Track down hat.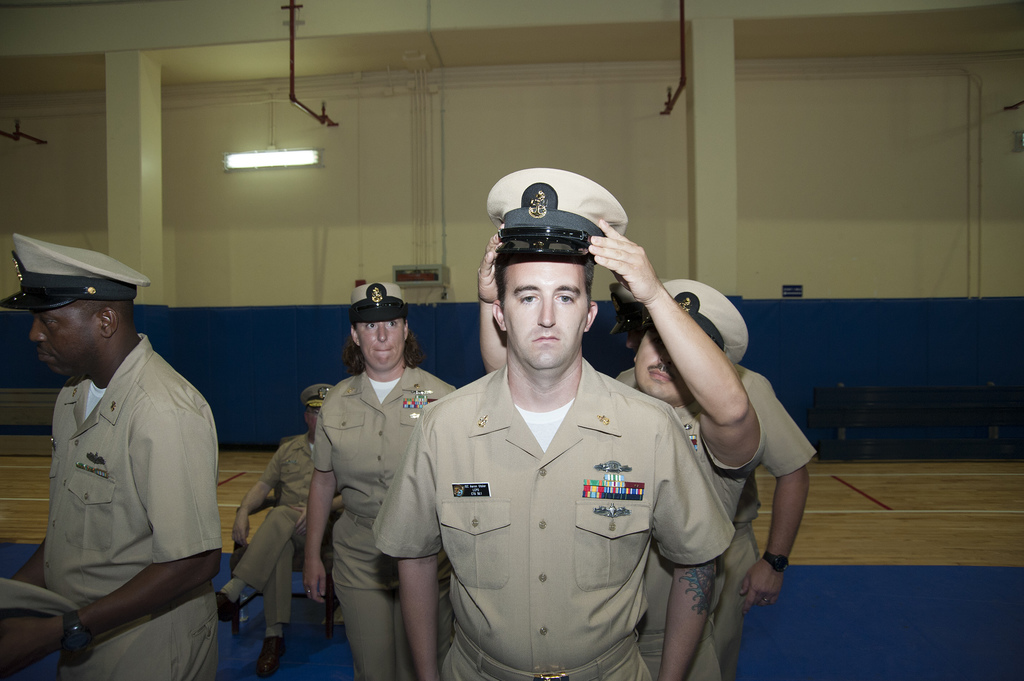
Tracked to [x1=609, y1=285, x2=652, y2=340].
